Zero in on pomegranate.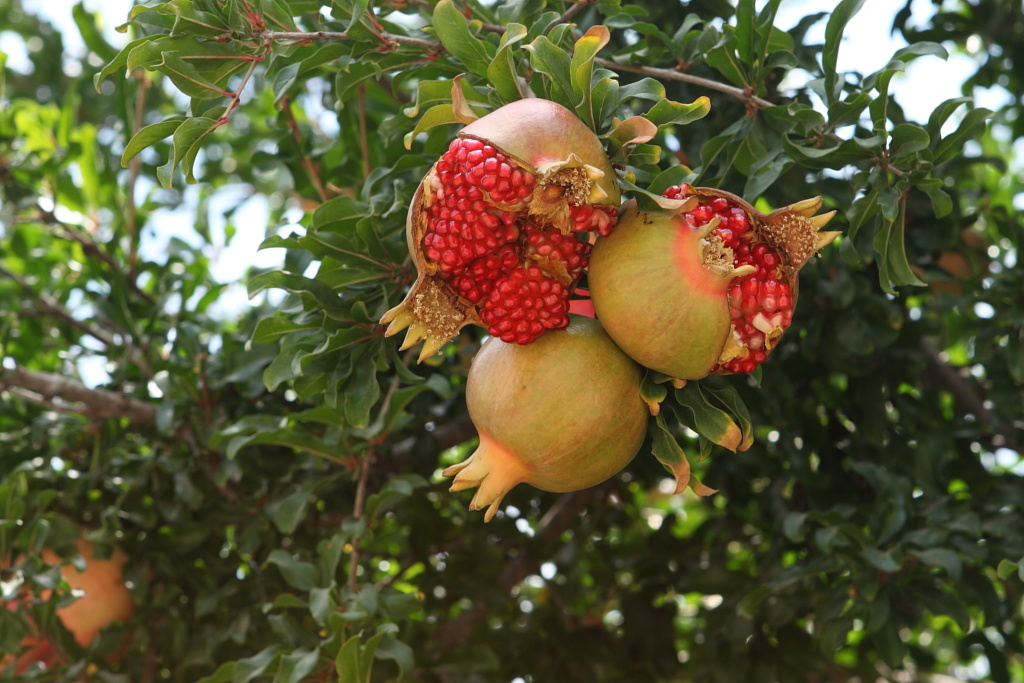
Zeroed in: [563,186,843,379].
